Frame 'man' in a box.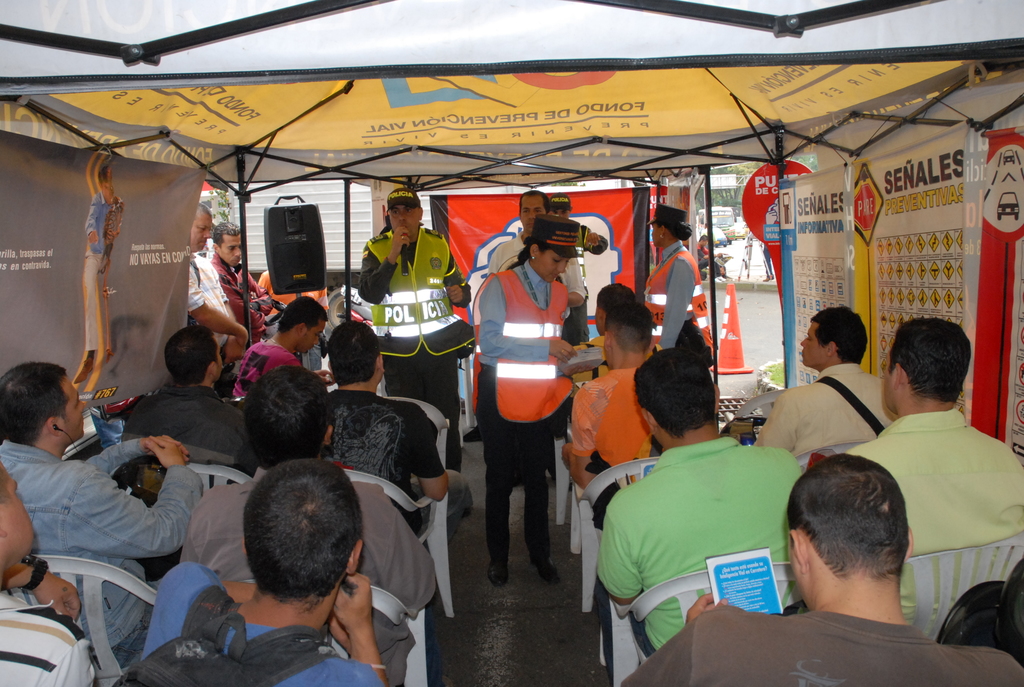
Rect(234, 297, 335, 400).
